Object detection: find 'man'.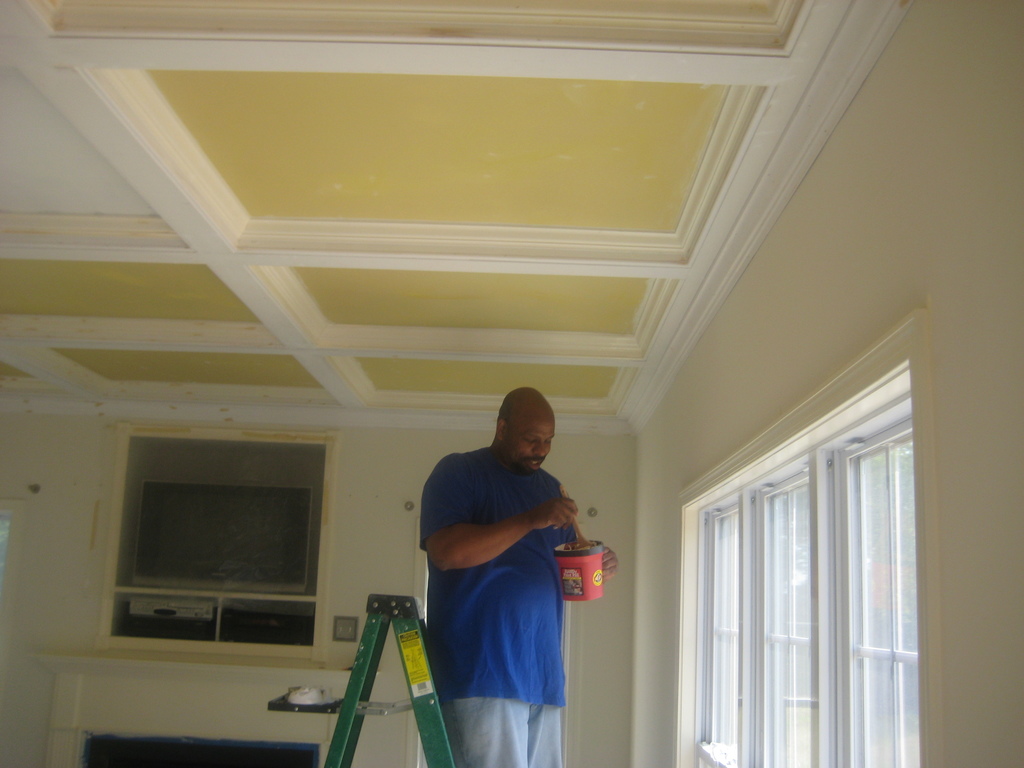
407,380,611,752.
